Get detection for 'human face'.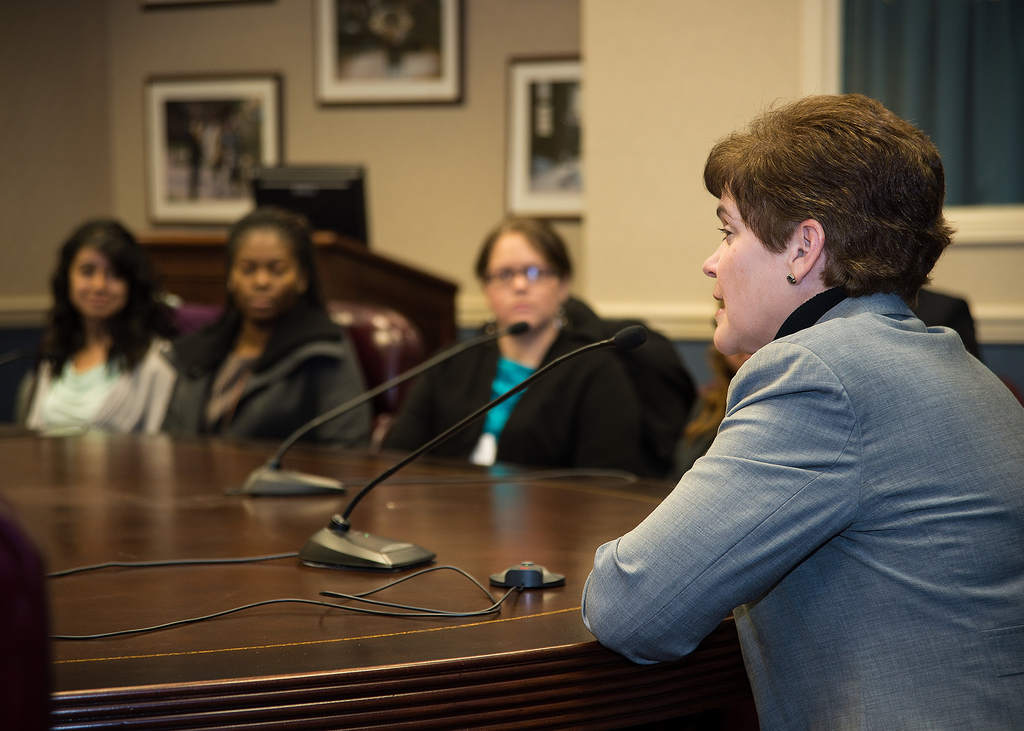
Detection: 61 246 126 326.
